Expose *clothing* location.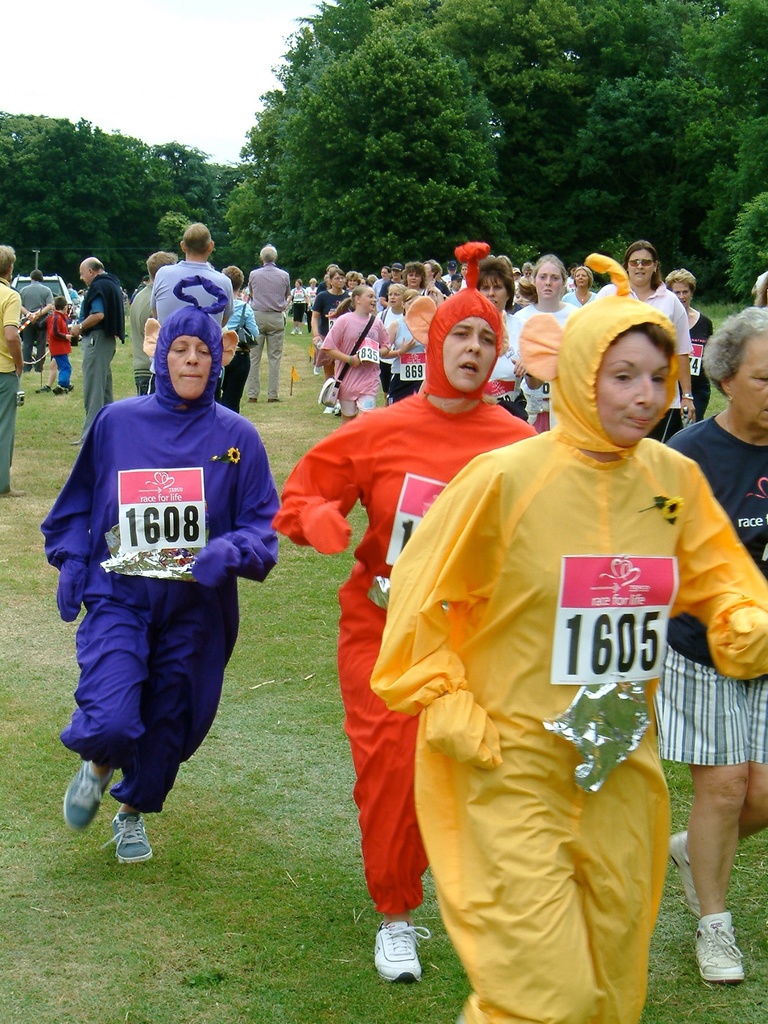
Exposed at 48/304/79/388.
